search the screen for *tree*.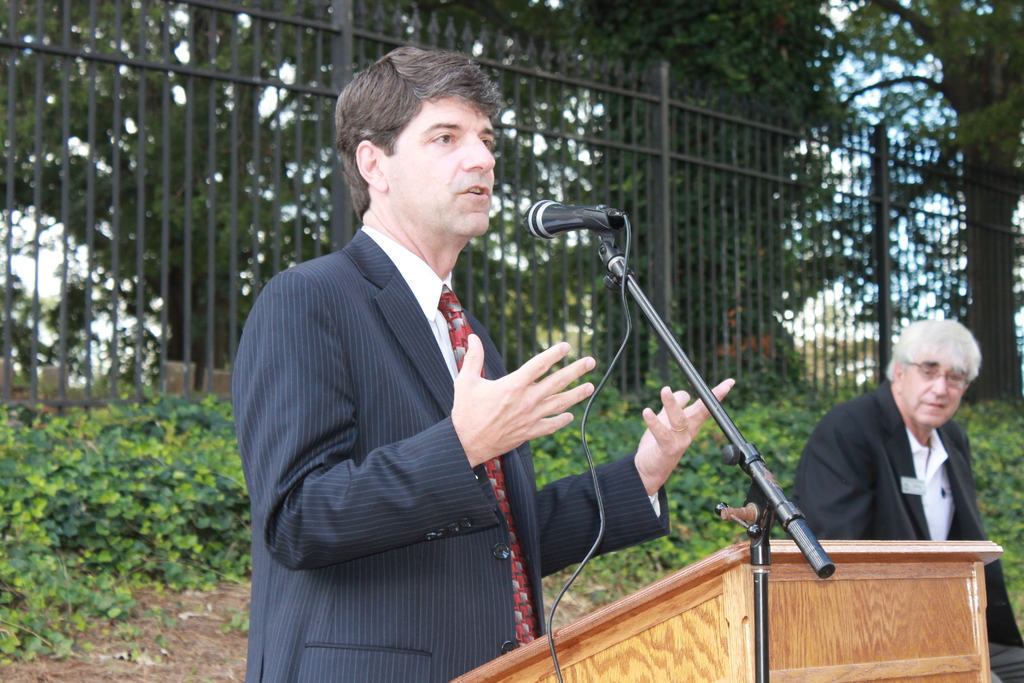
Found at 0, 0, 605, 396.
